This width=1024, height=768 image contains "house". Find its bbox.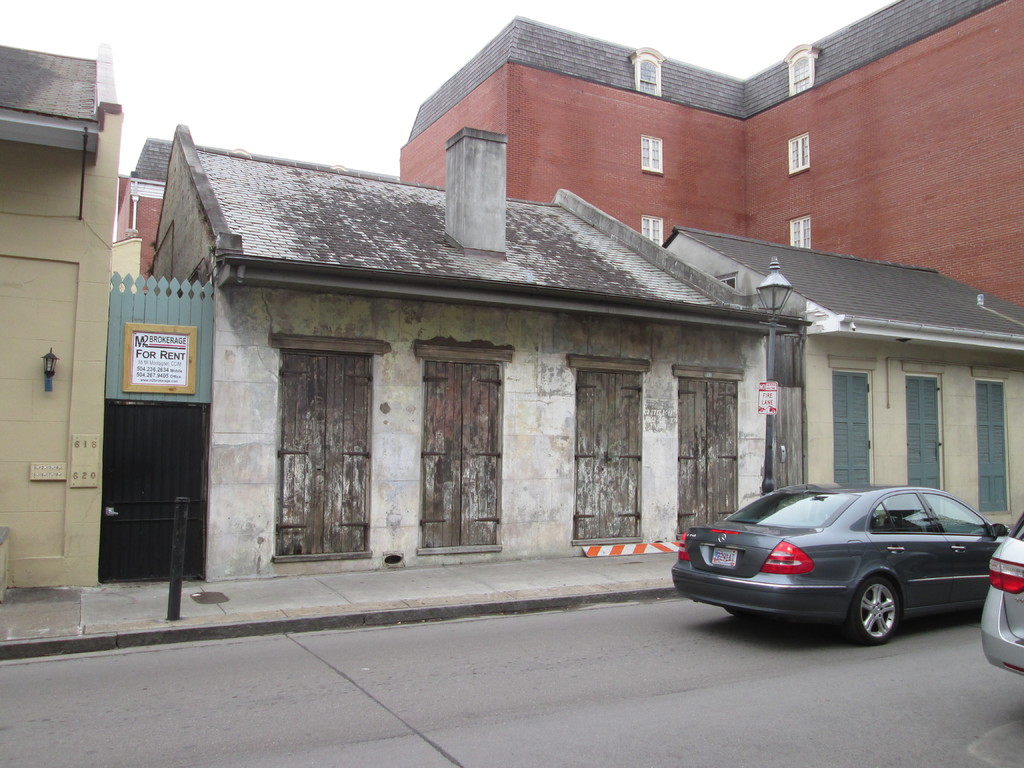
rect(0, 42, 123, 587).
